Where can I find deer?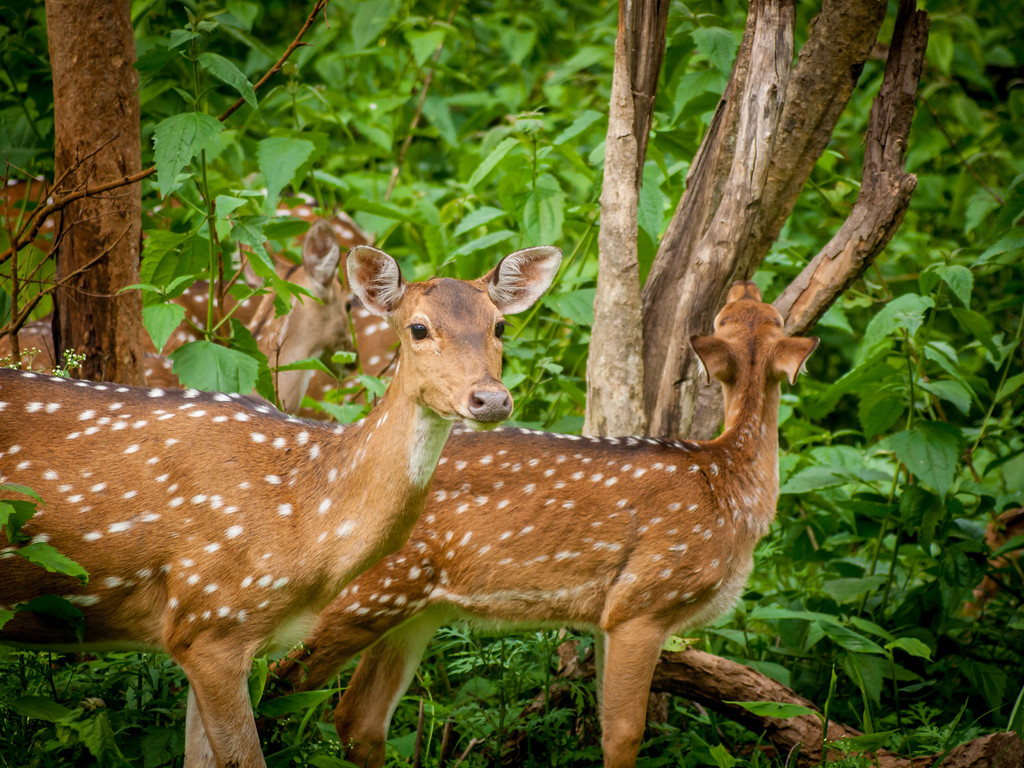
You can find it at [262,276,822,767].
